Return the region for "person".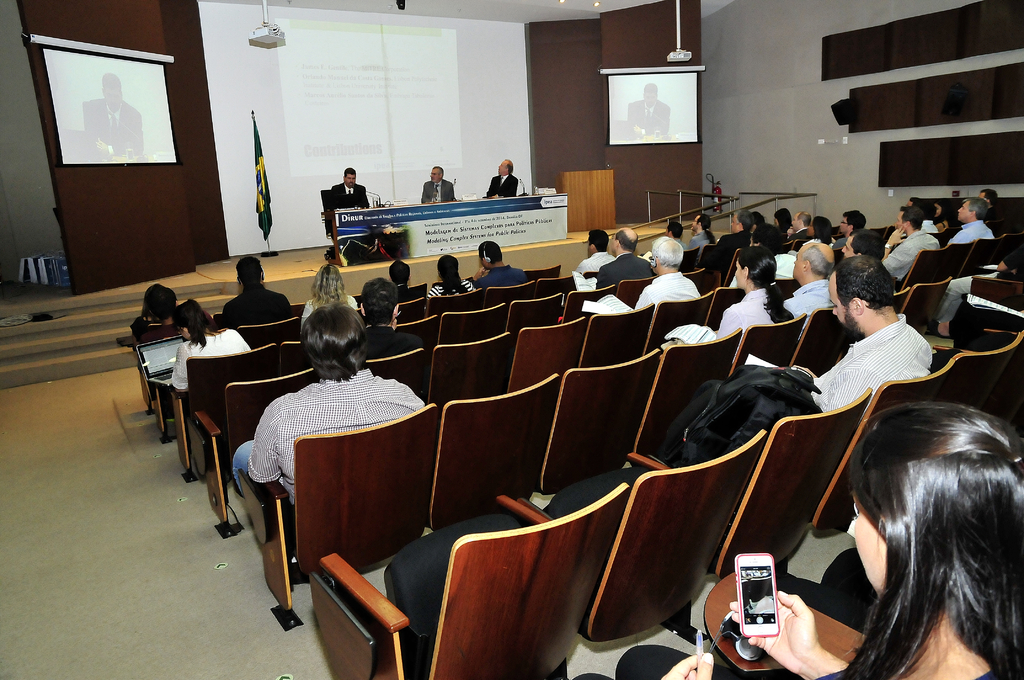
select_region(778, 231, 836, 321).
